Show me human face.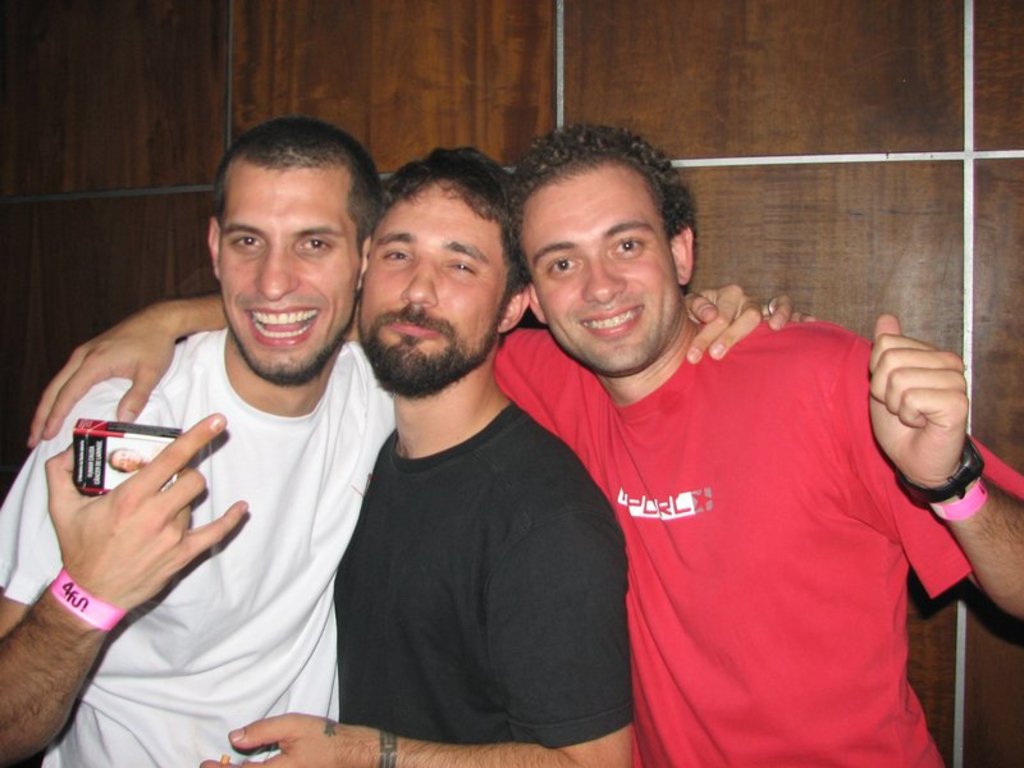
human face is here: x1=526, y1=175, x2=684, y2=371.
